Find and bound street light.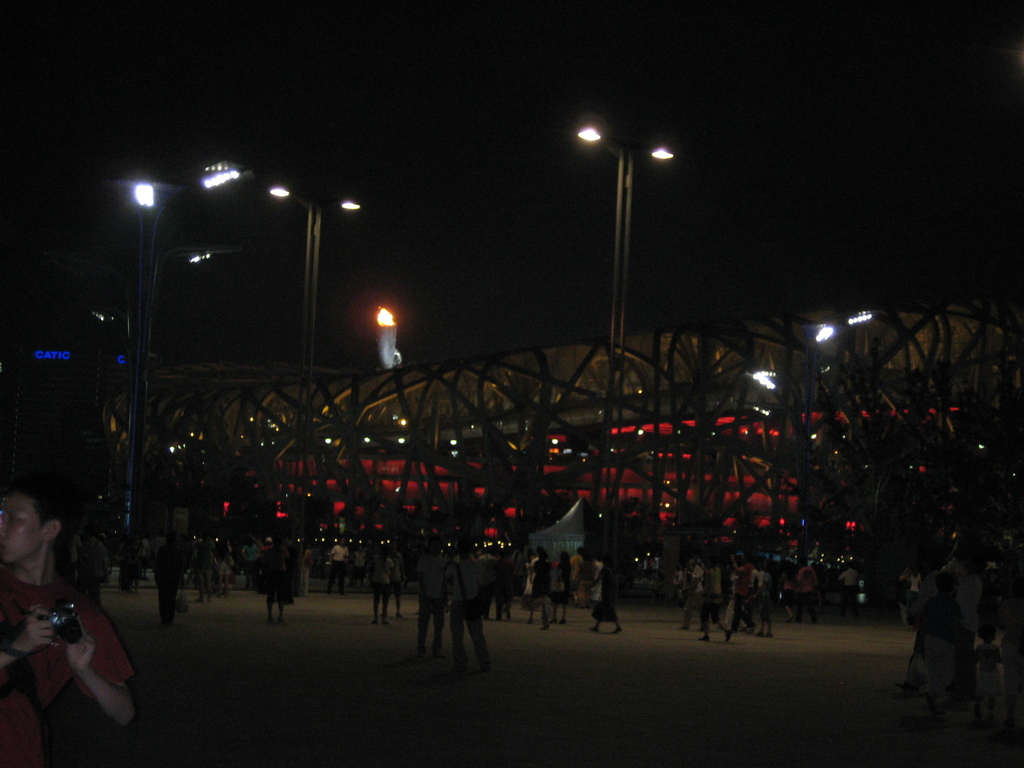
Bound: left=801, top=308, right=874, bottom=572.
